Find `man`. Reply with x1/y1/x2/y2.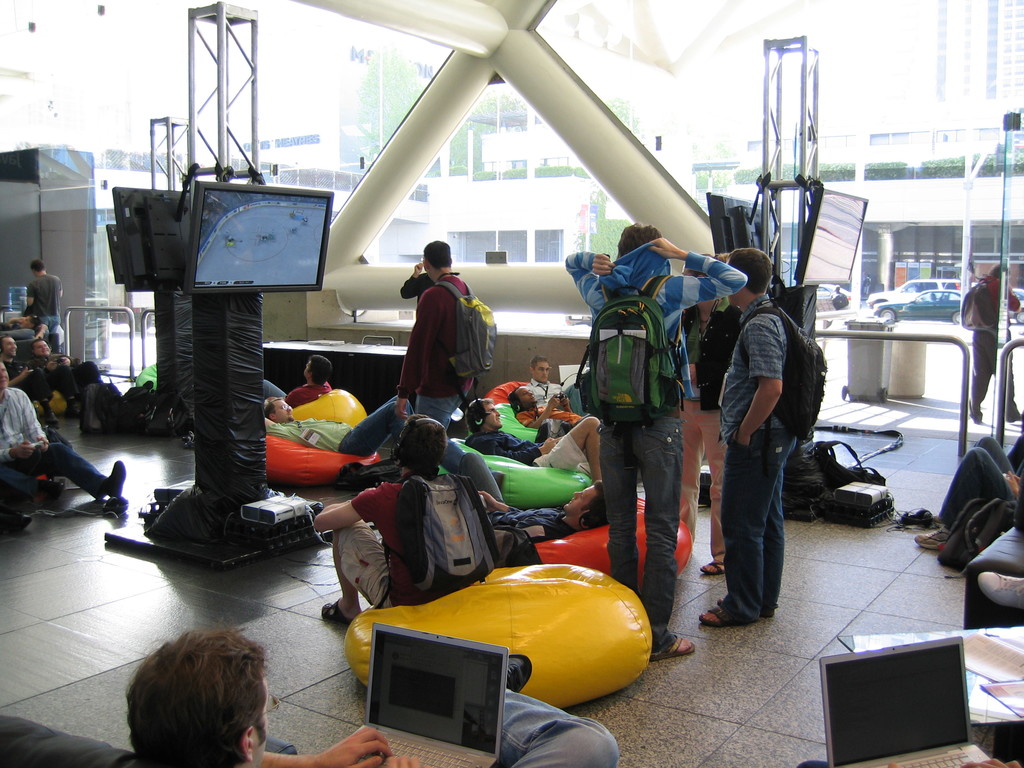
528/358/590/419.
